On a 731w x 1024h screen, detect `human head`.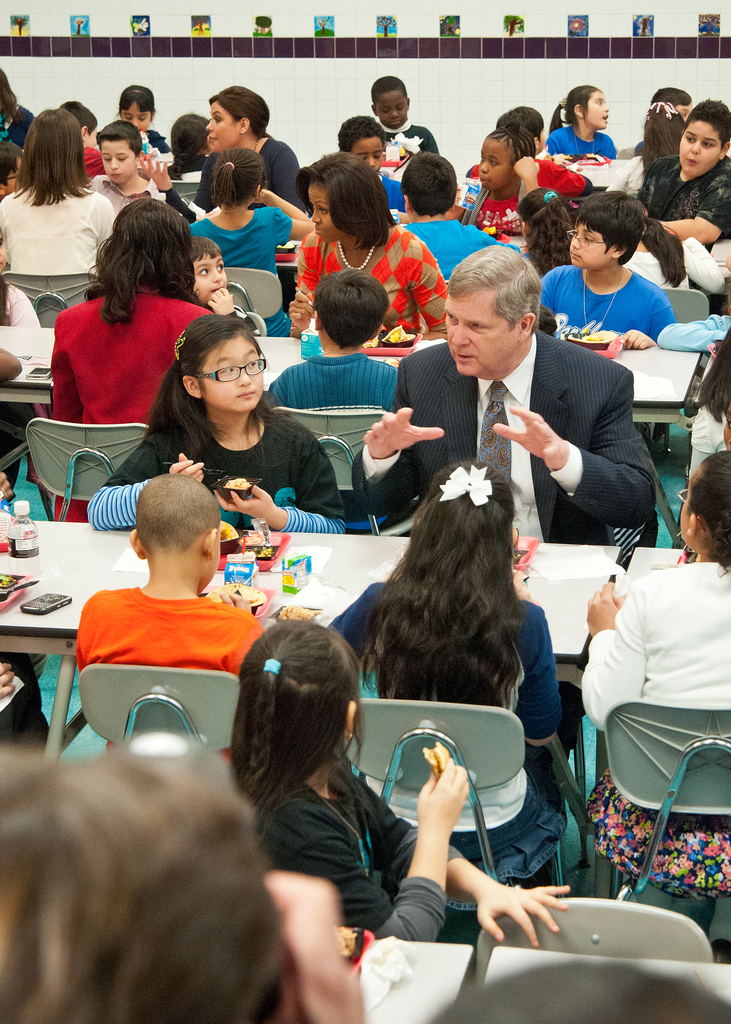
box(127, 469, 230, 592).
